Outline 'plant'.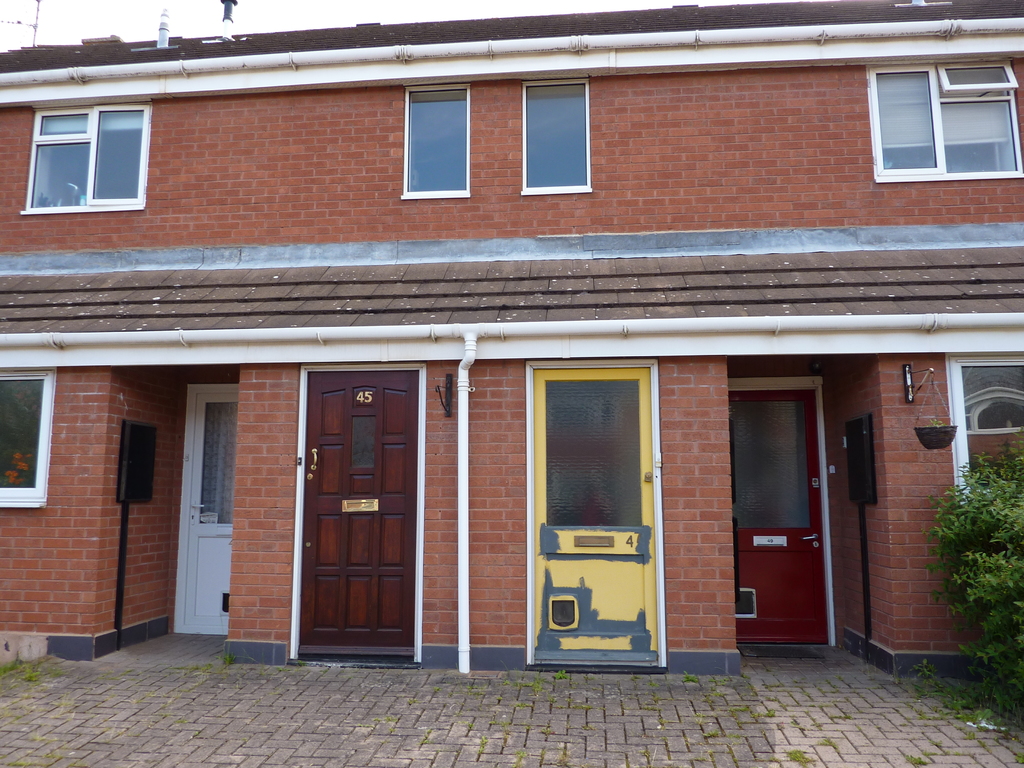
Outline: rect(461, 679, 479, 698).
